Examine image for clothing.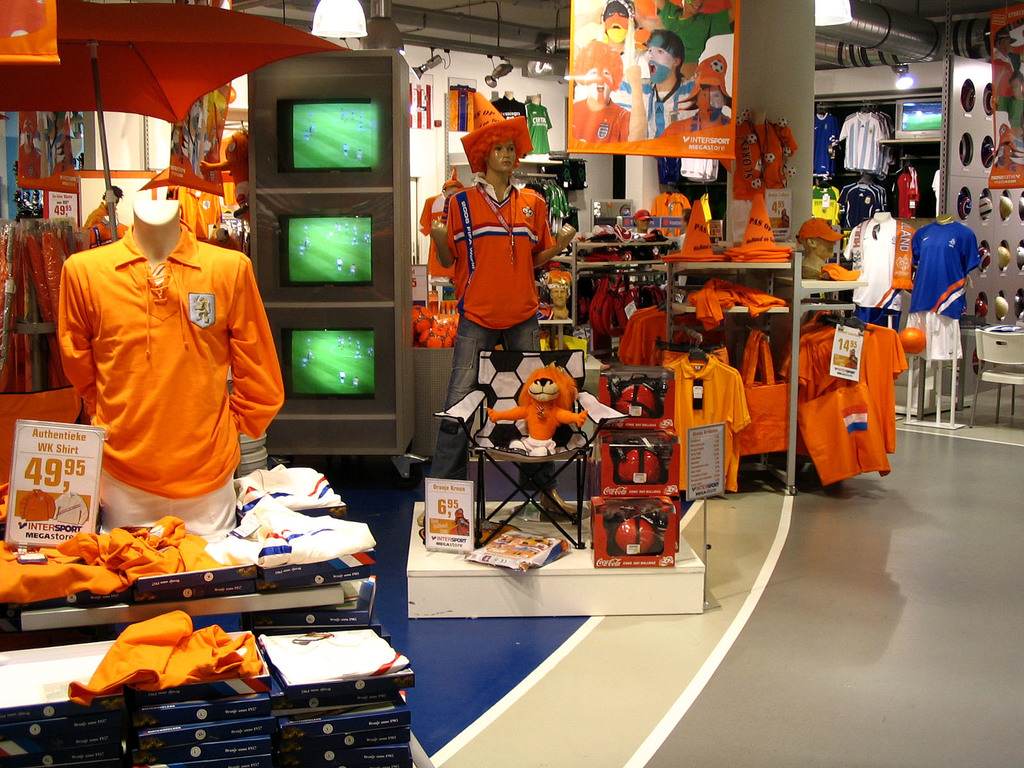
Examination result: Rect(211, 130, 246, 186).
